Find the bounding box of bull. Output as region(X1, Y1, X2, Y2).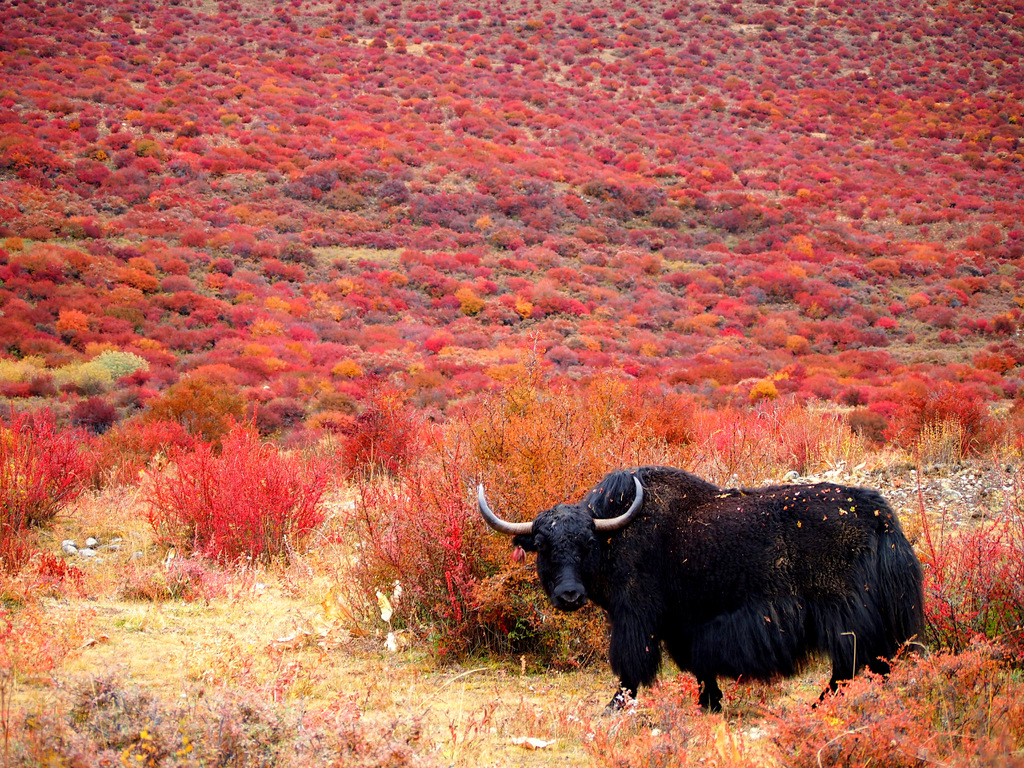
region(477, 468, 924, 705).
